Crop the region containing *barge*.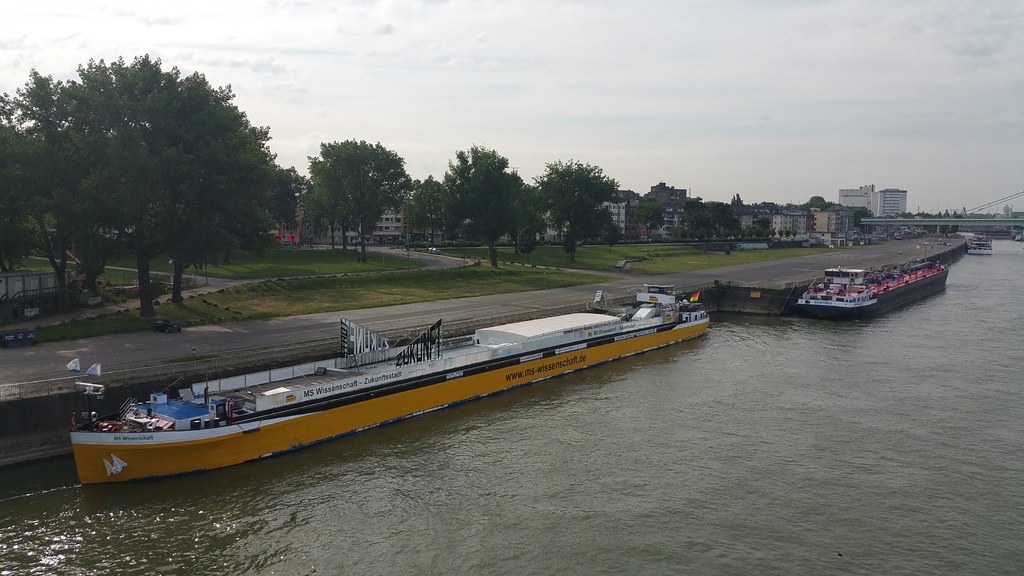
Crop region: region(796, 259, 949, 321).
